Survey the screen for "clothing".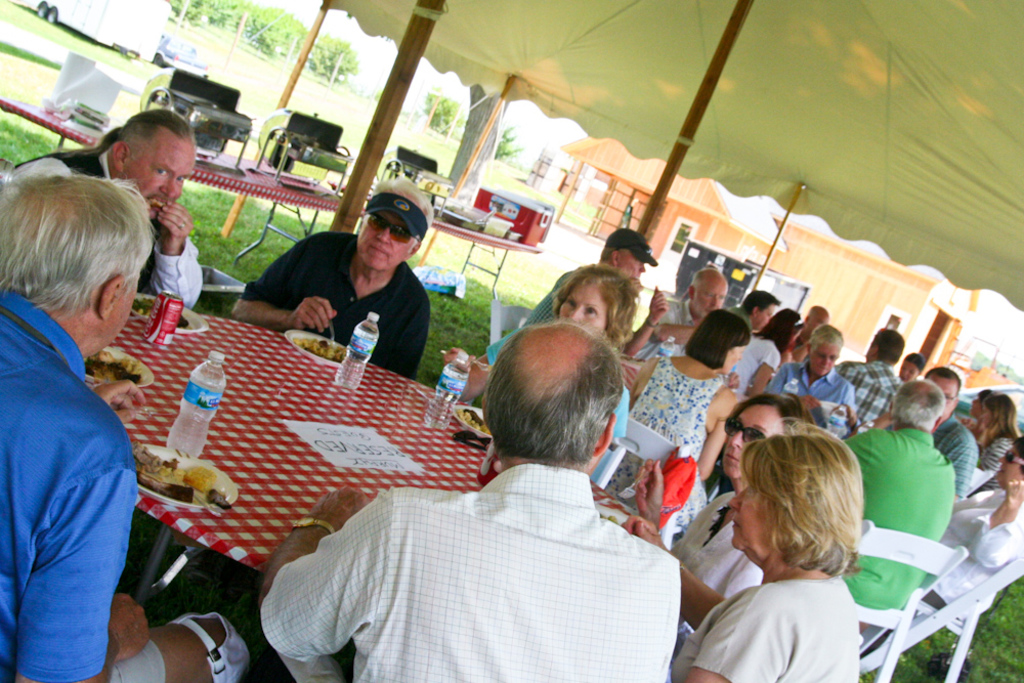
Survey found: x1=841 y1=364 x2=903 y2=435.
